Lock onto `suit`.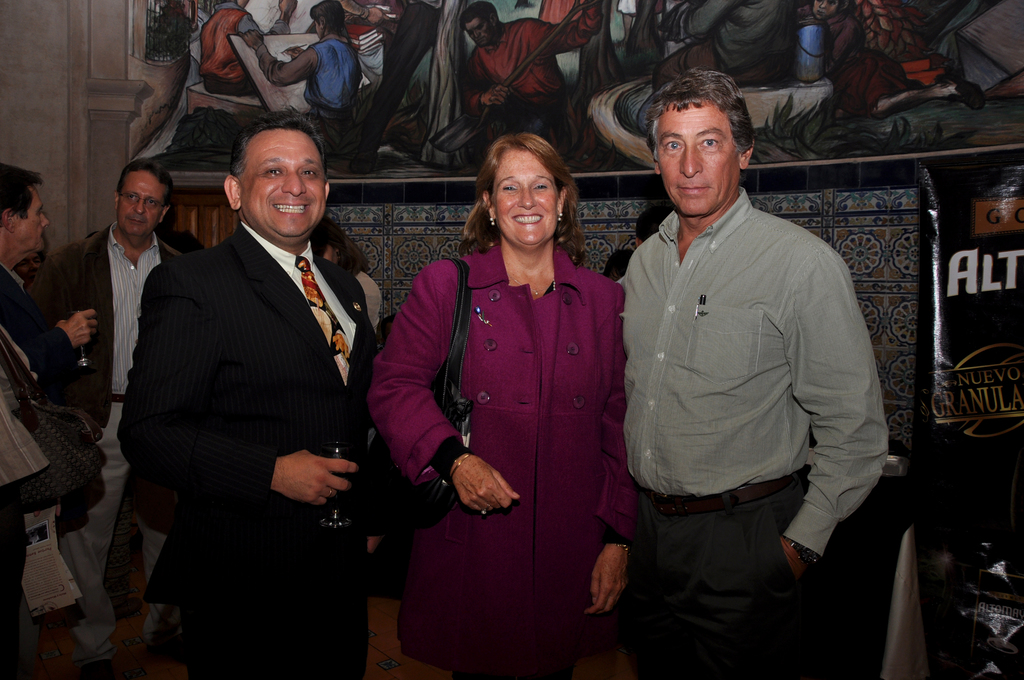
Locked: box(0, 258, 75, 392).
